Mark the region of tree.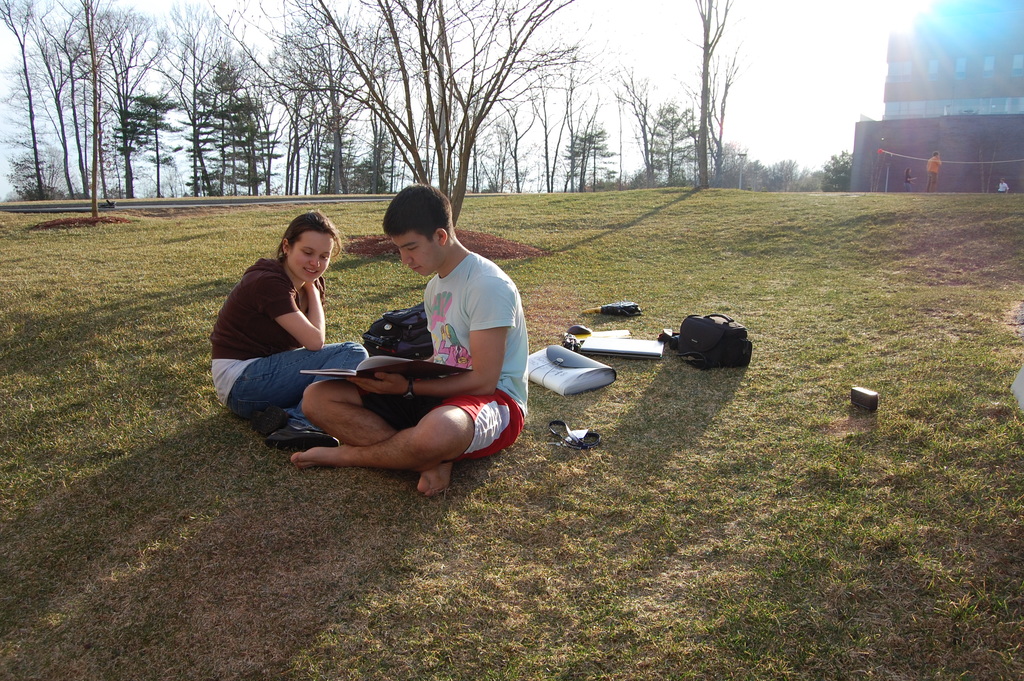
Region: 648/98/700/175.
